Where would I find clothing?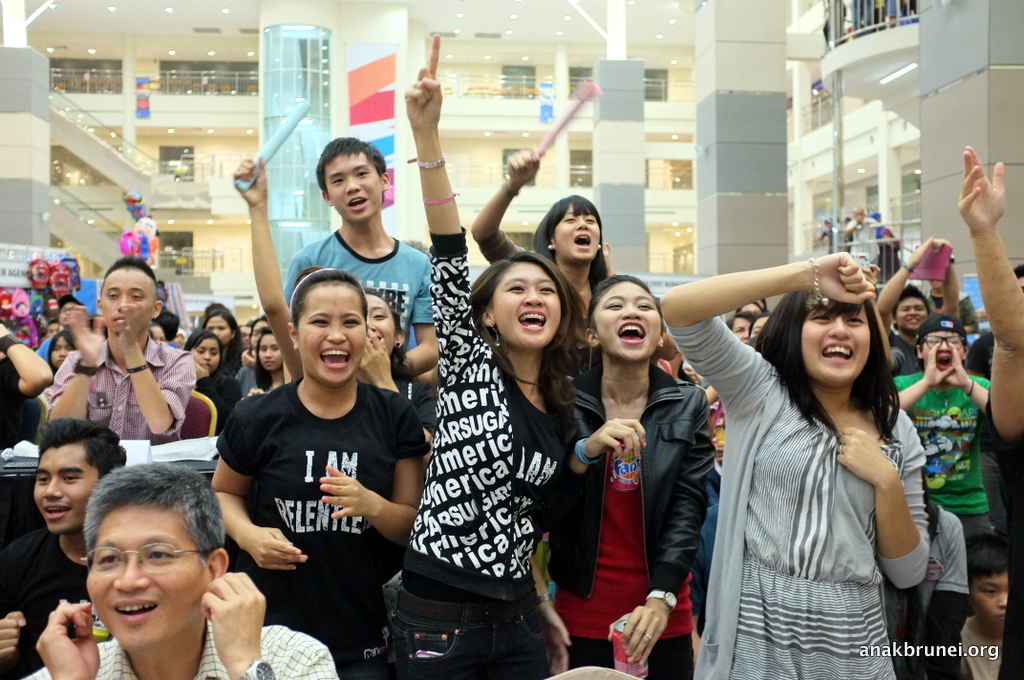
At [left=955, top=617, right=1003, bottom=679].
